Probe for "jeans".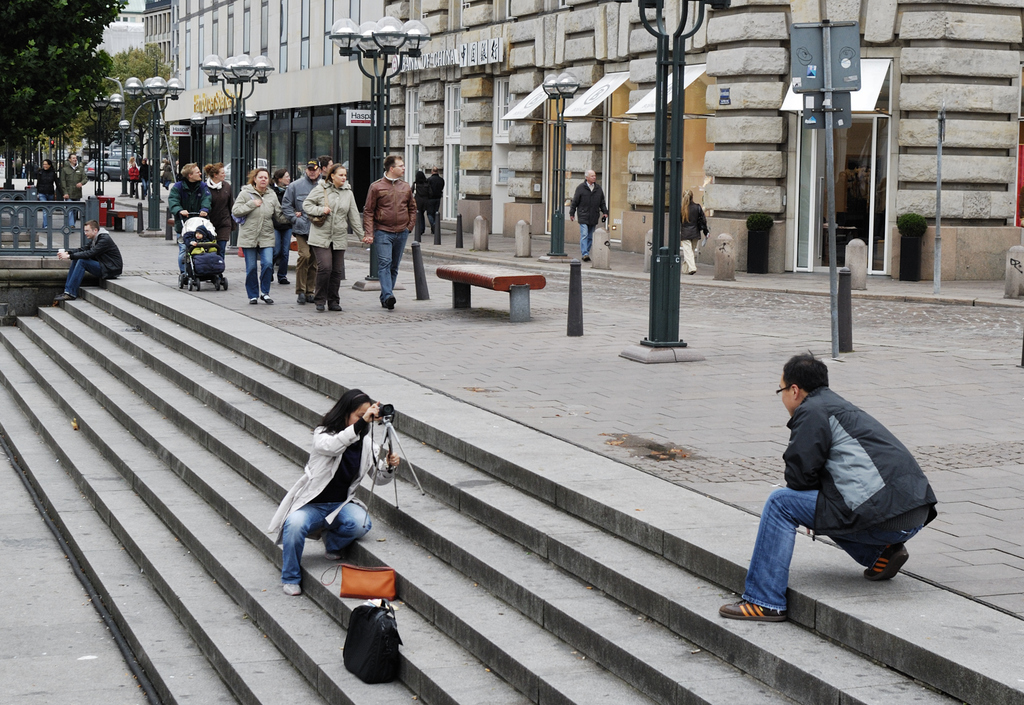
Probe result: (left=740, top=502, right=929, bottom=614).
